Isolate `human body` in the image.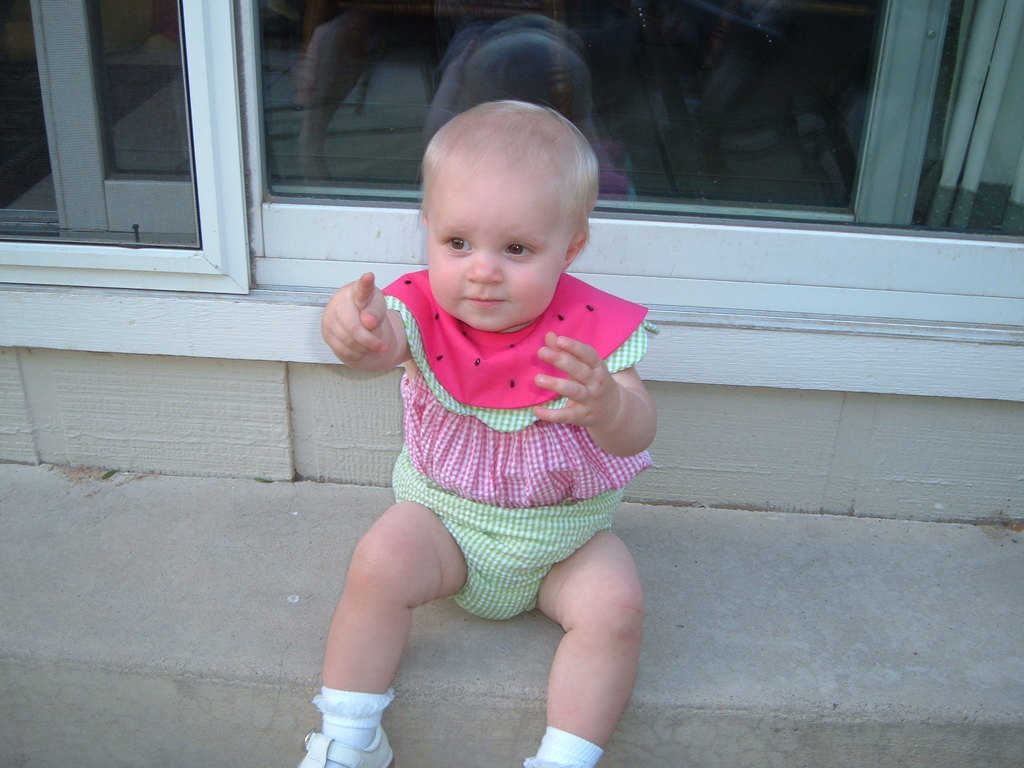
Isolated region: x1=255, y1=28, x2=688, y2=736.
